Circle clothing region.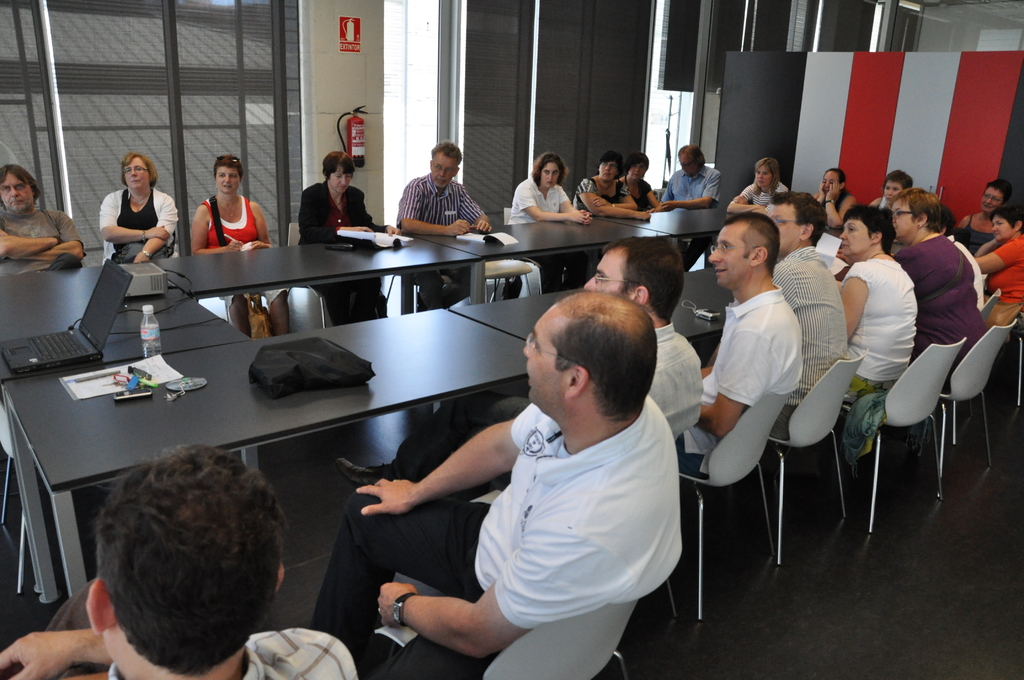
Region: [x1=905, y1=232, x2=986, y2=357].
